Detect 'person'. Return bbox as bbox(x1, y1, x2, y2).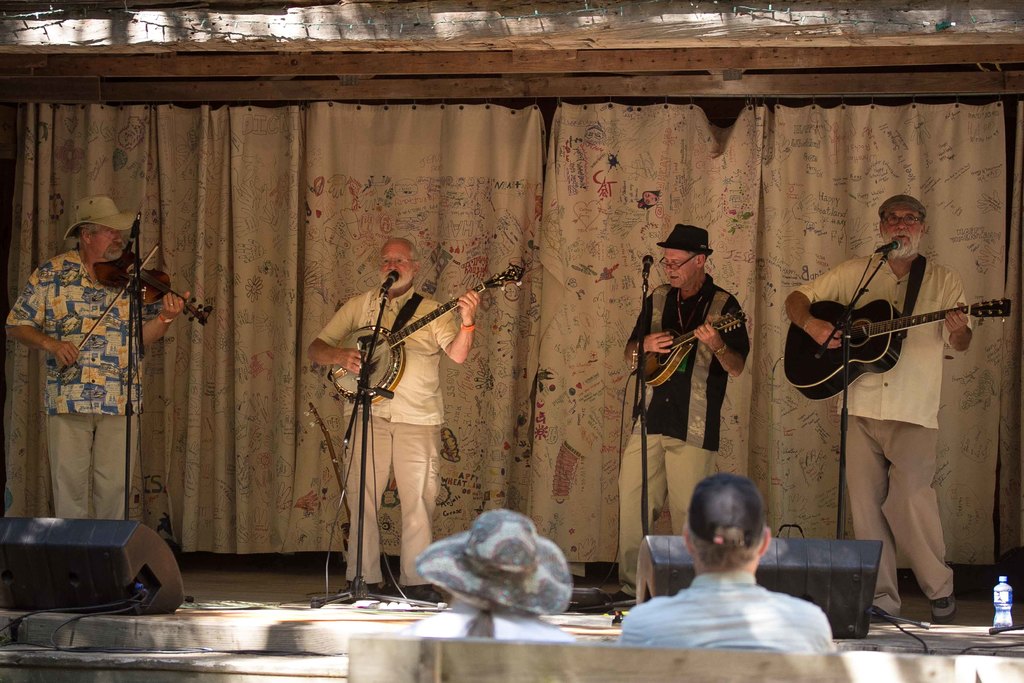
bbox(0, 194, 198, 520).
